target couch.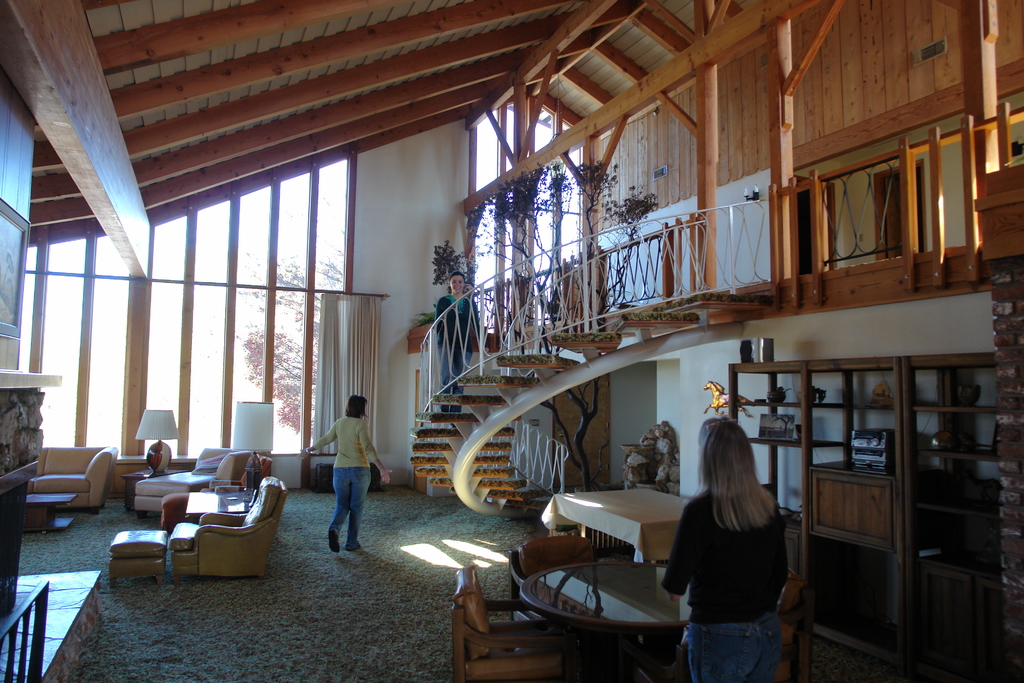
Target region: BBox(111, 529, 170, 586).
